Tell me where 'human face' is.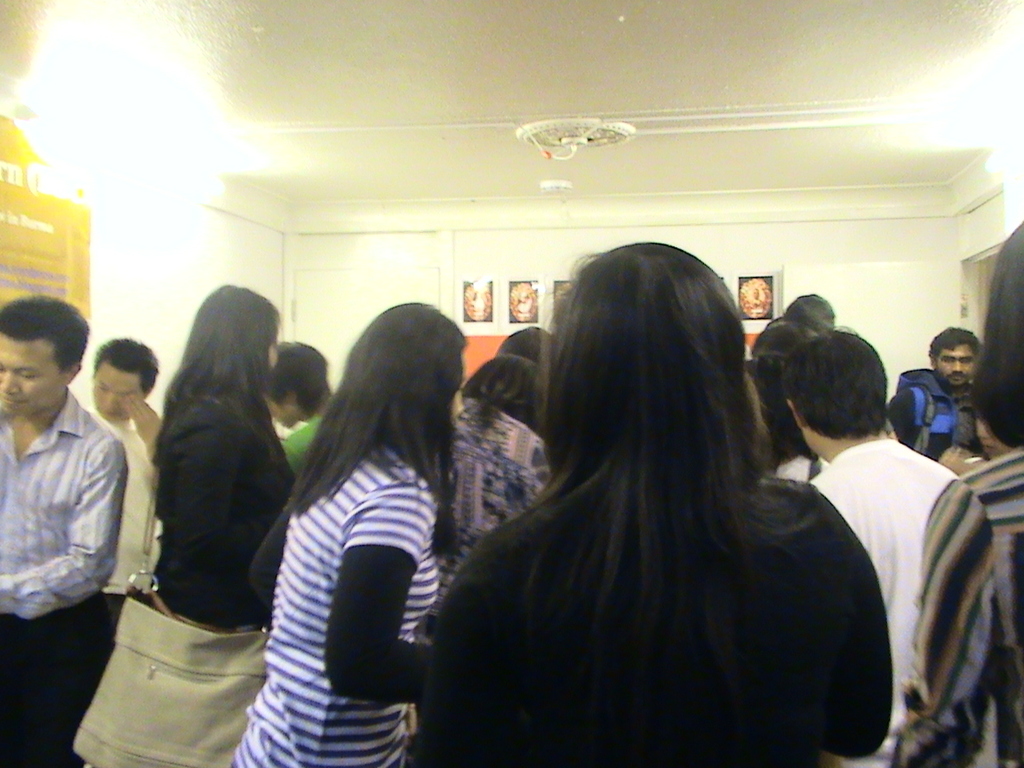
'human face' is at {"x1": 261, "y1": 396, "x2": 298, "y2": 432}.
